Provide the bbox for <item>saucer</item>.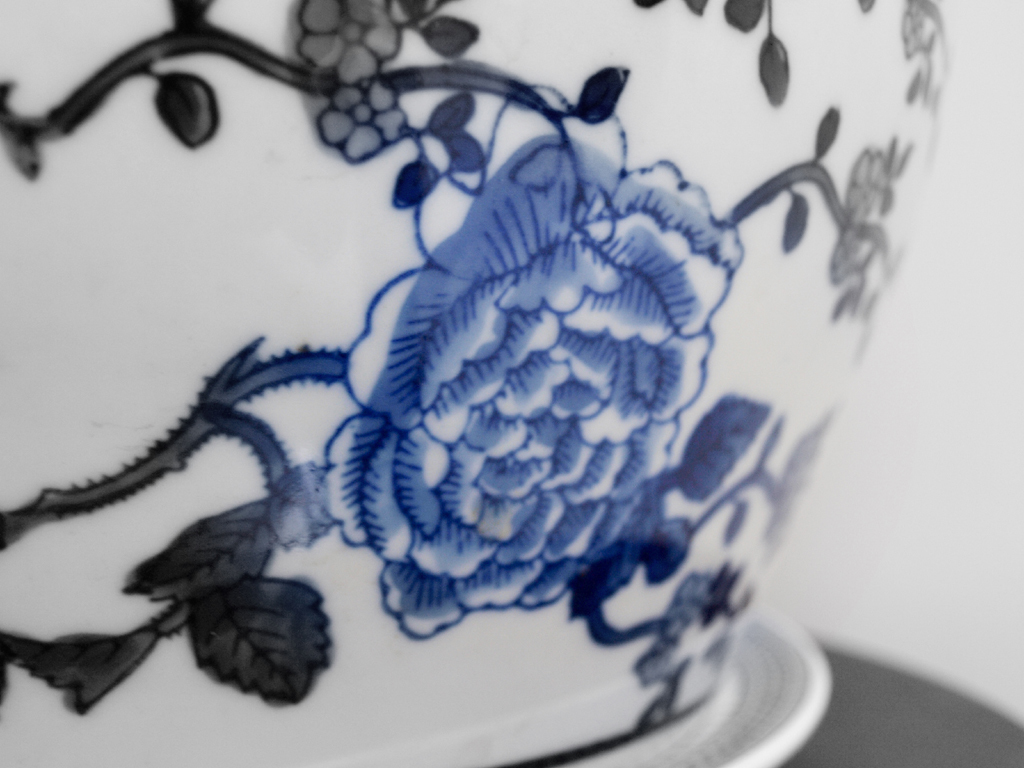
crop(586, 604, 832, 767).
